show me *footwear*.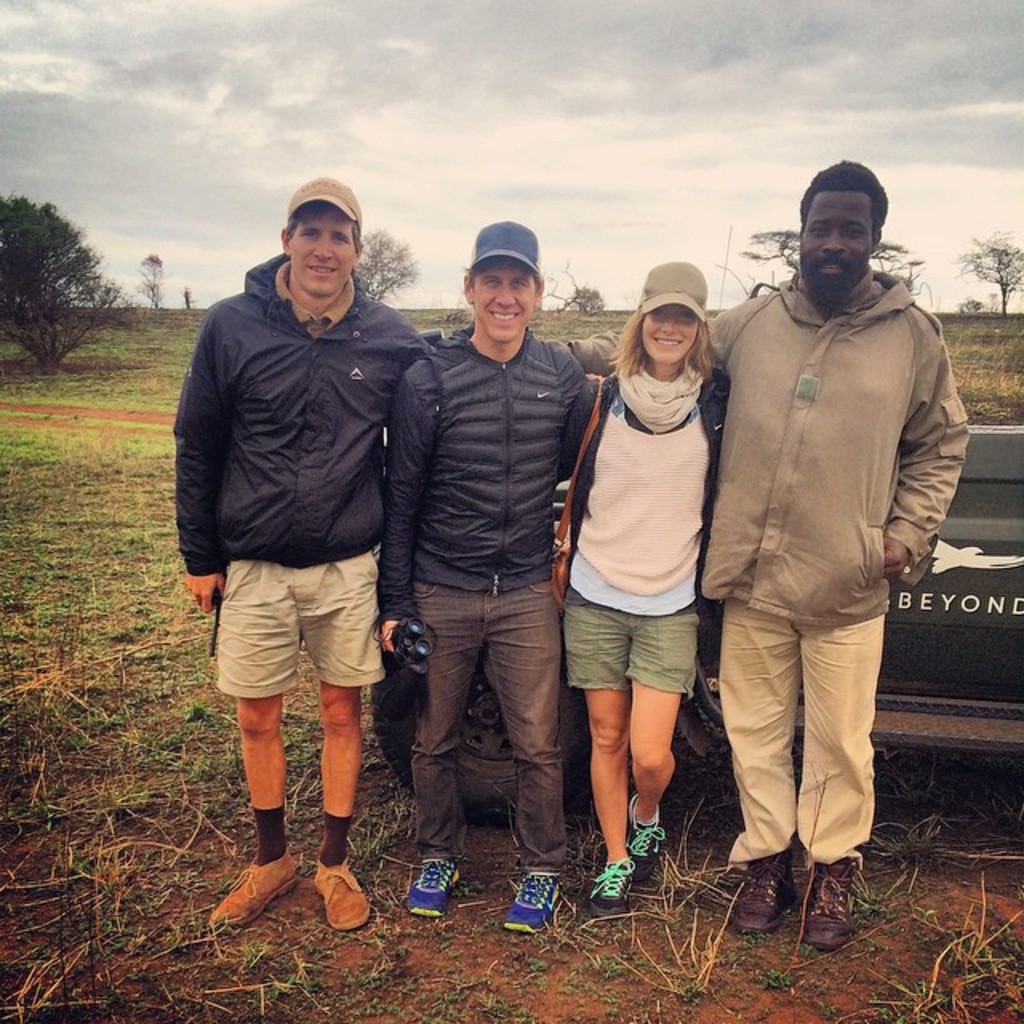
*footwear* is here: 214:848:302:922.
